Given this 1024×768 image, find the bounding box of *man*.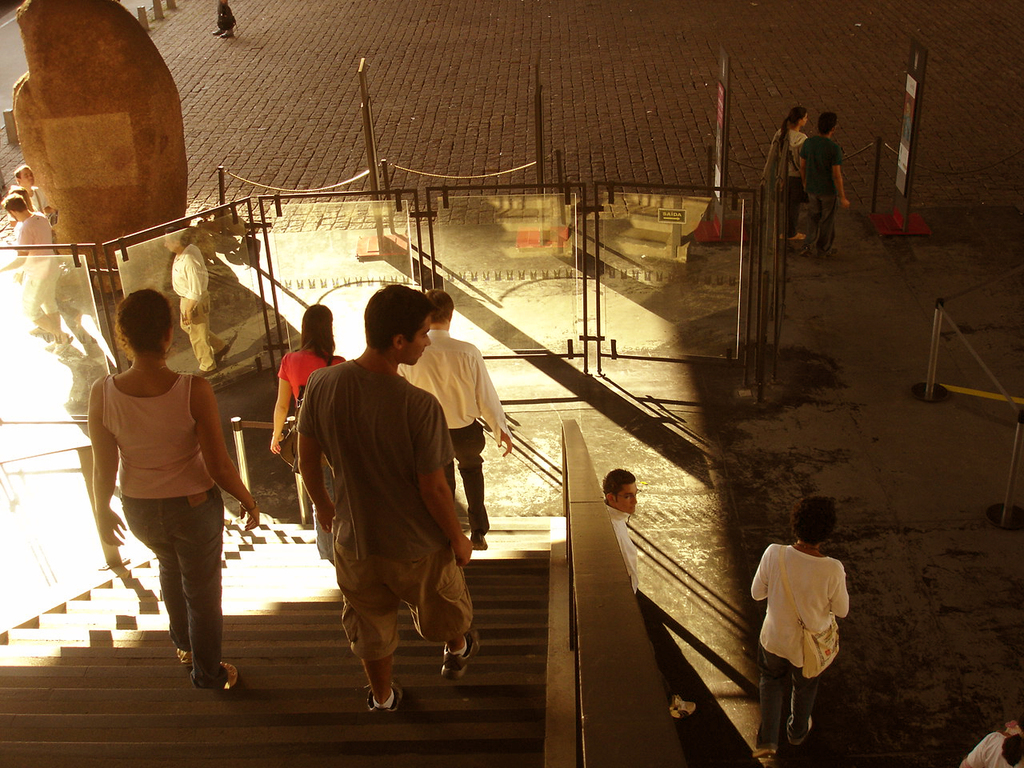
0:194:65:353.
